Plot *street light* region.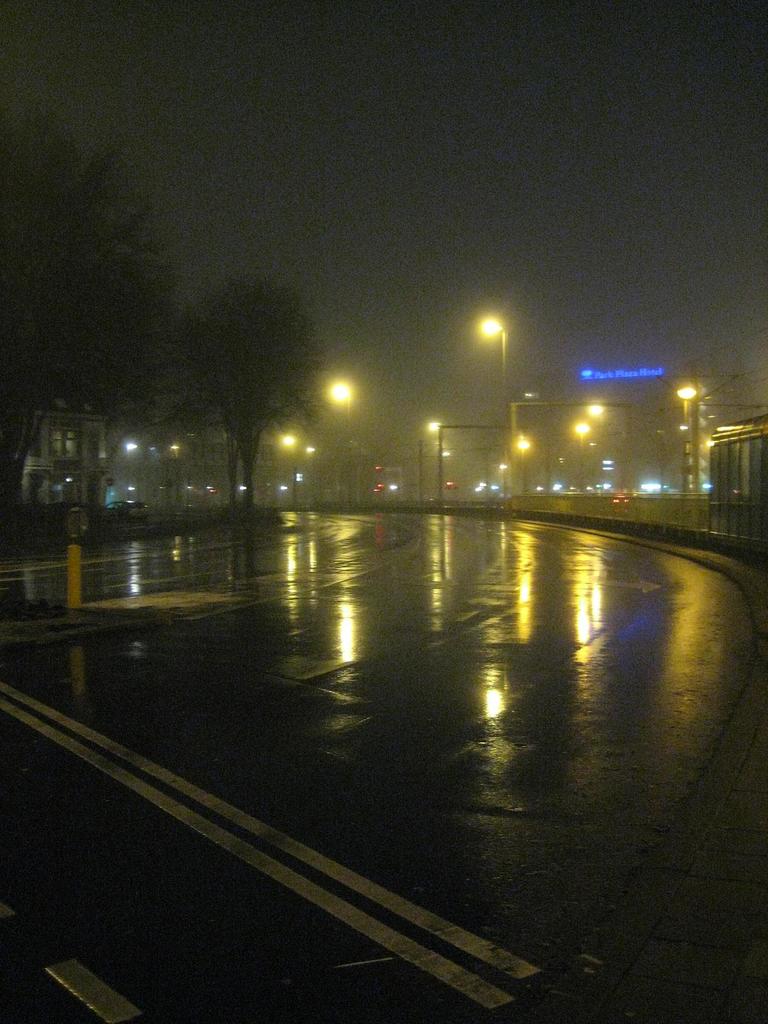
Plotted at [323,372,348,440].
